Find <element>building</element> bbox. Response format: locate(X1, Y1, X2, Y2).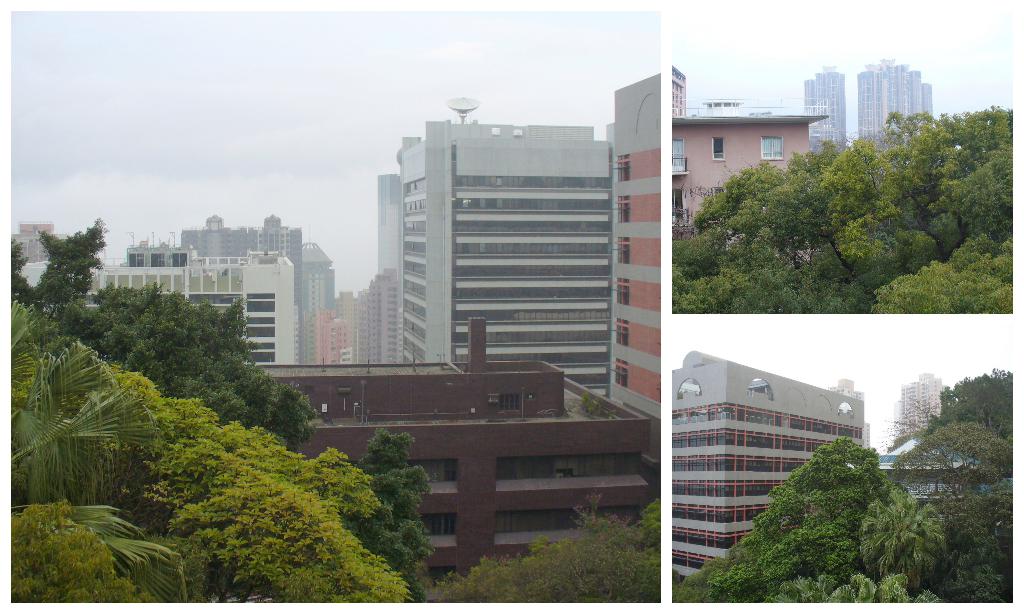
locate(802, 66, 844, 145).
